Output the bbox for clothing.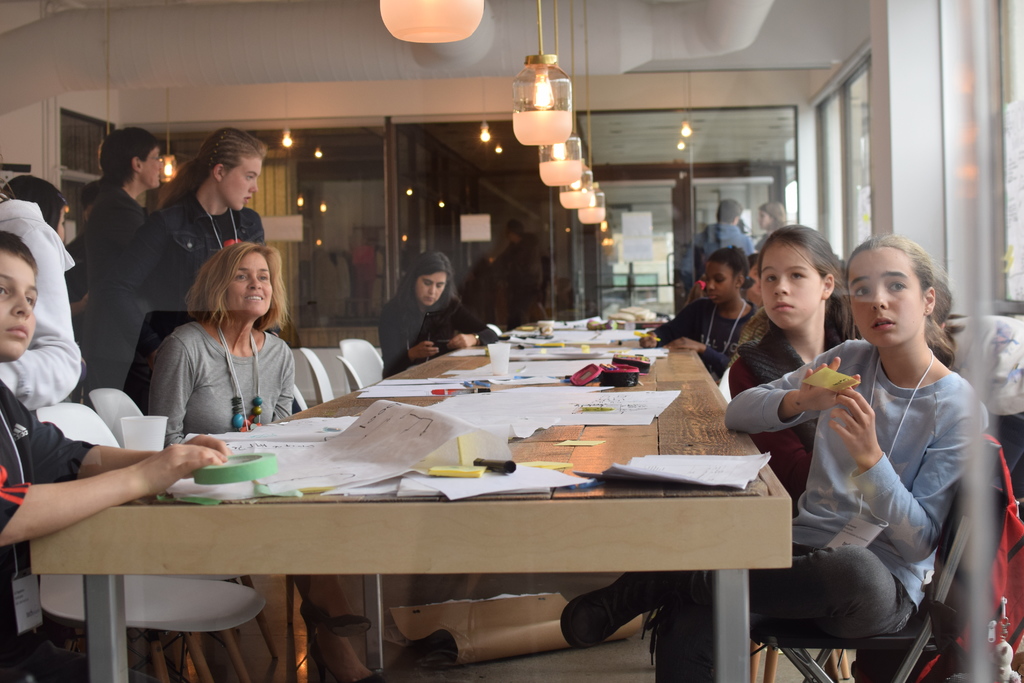
(145, 317, 303, 445).
